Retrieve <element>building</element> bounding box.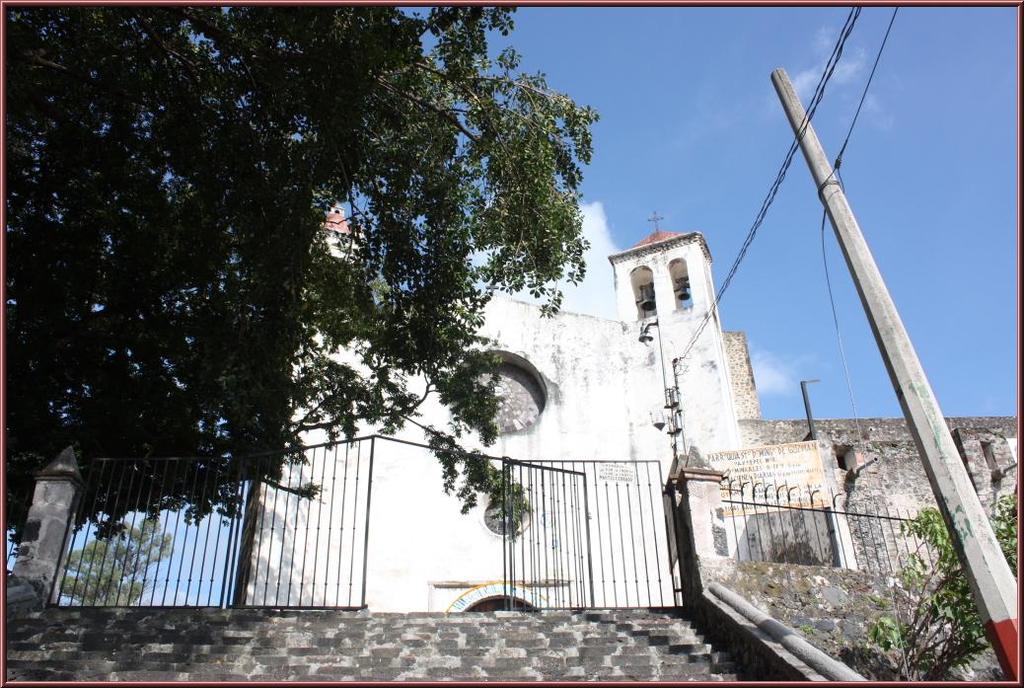
Bounding box: bbox(292, 197, 755, 621).
